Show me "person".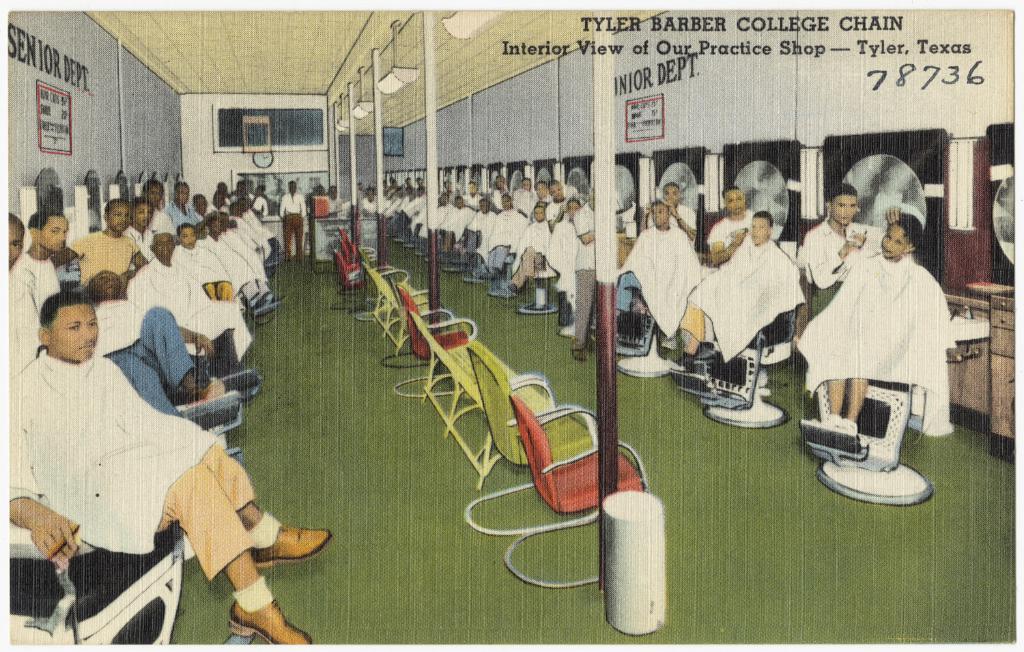
"person" is here: <box>466,206,502,257</box>.
